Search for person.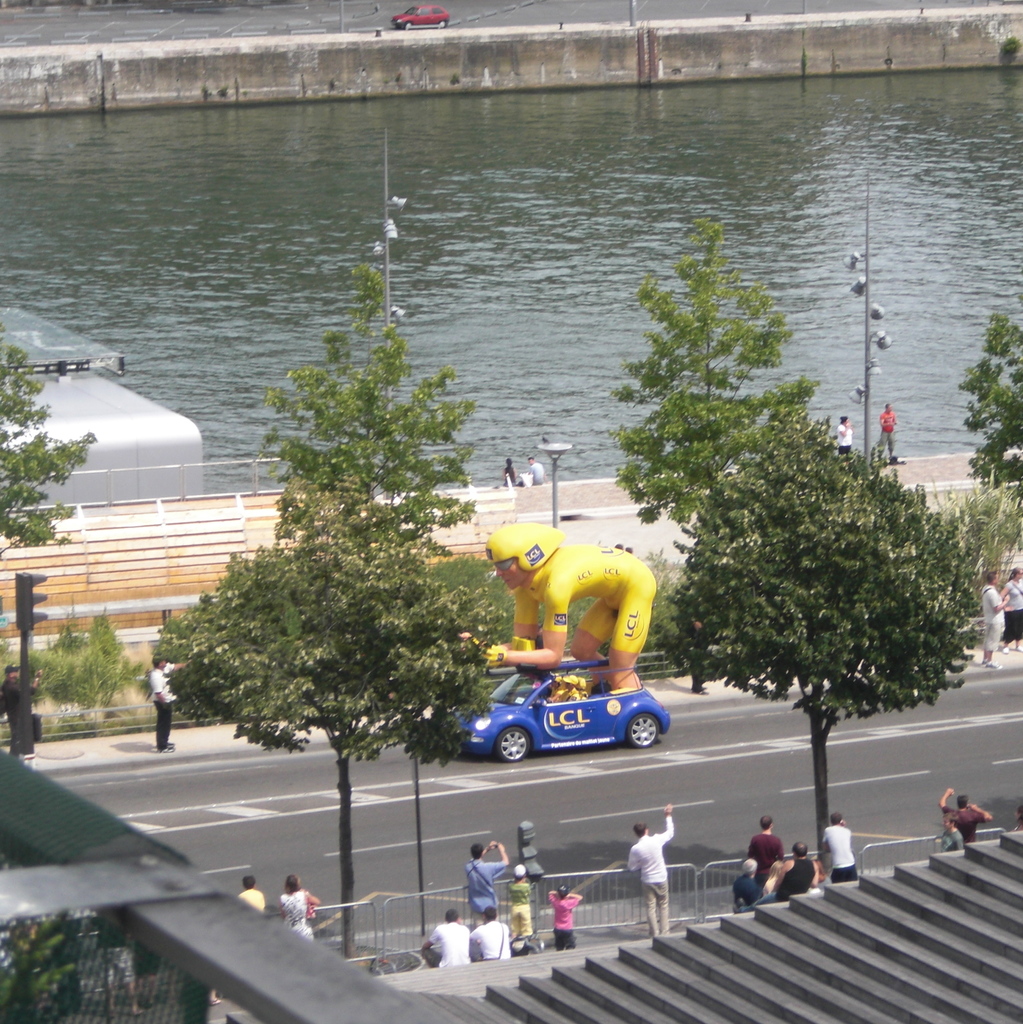
Found at x1=473 y1=902 x2=508 y2=965.
